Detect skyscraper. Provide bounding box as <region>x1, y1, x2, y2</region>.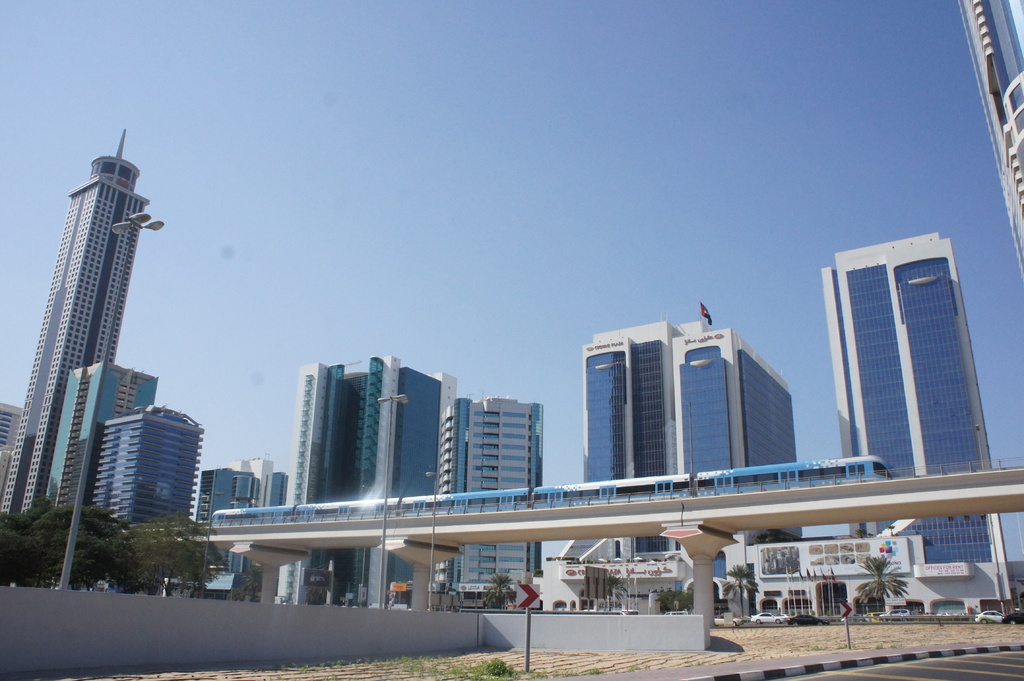
<region>45, 364, 163, 508</region>.
